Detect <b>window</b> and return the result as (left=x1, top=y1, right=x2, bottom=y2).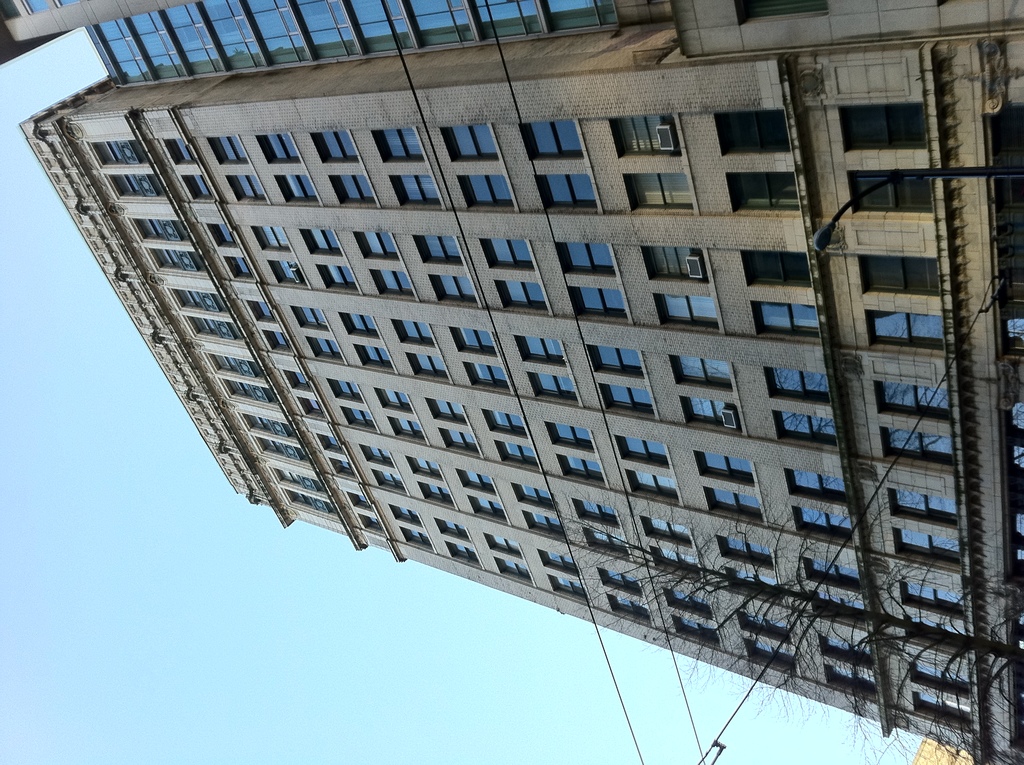
(left=654, top=295, right=717, bottom=335).
